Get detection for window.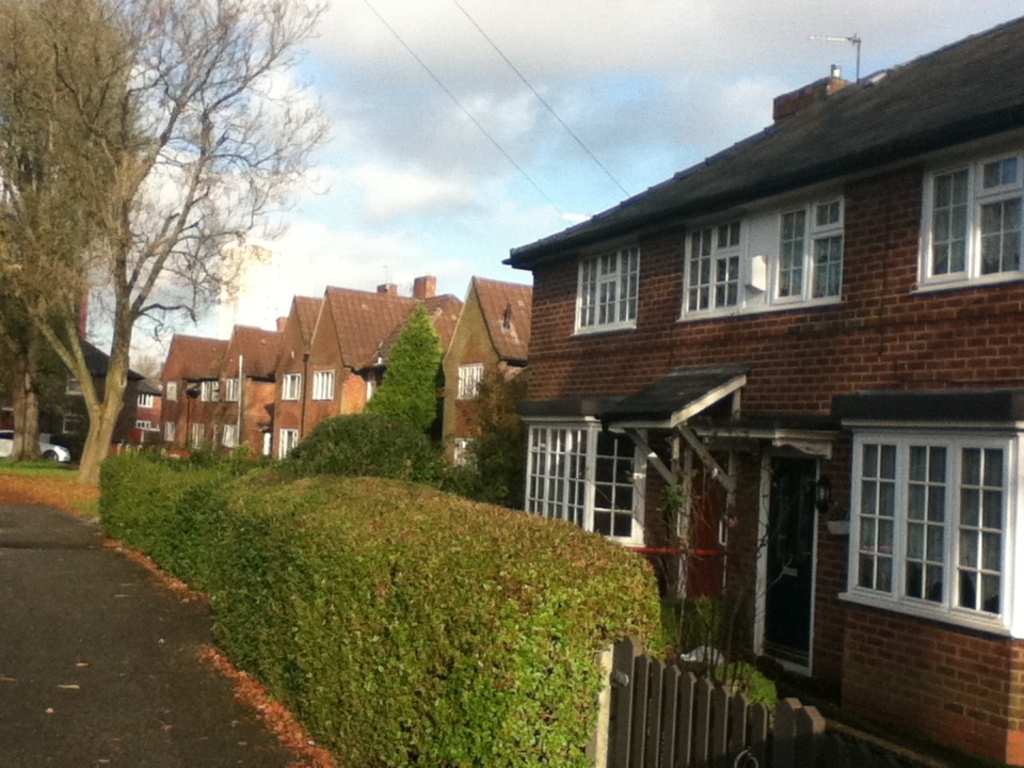
Detection: (222, 379, 239, 404).
